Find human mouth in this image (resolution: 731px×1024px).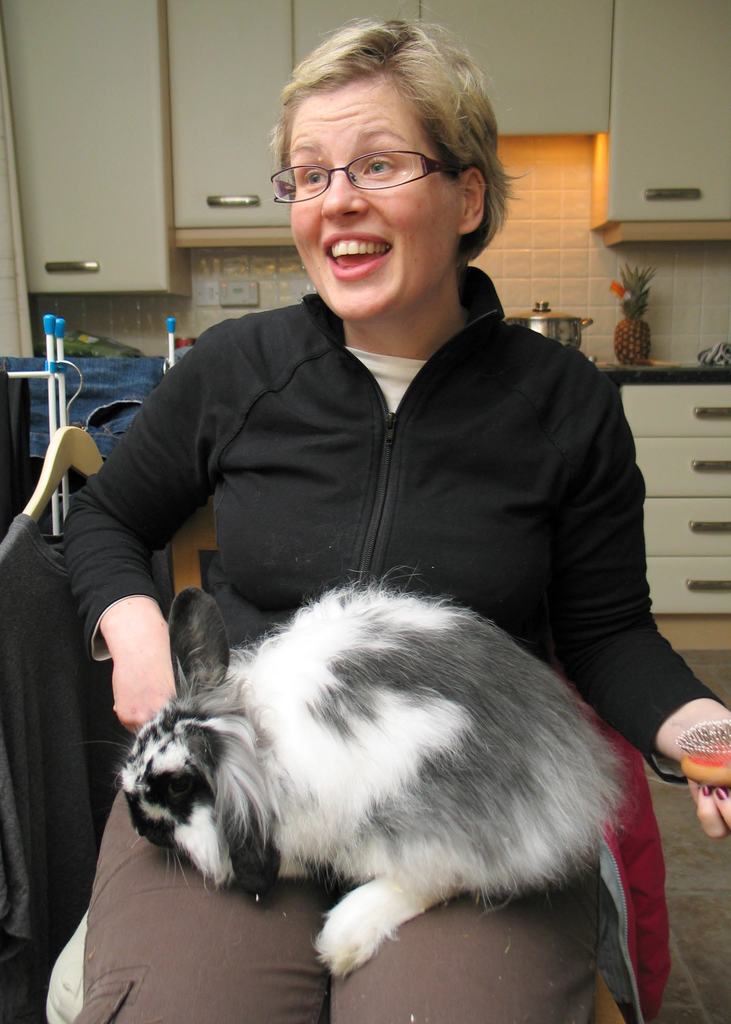
(x1=322, y1=227, x2=395, y2=269).
